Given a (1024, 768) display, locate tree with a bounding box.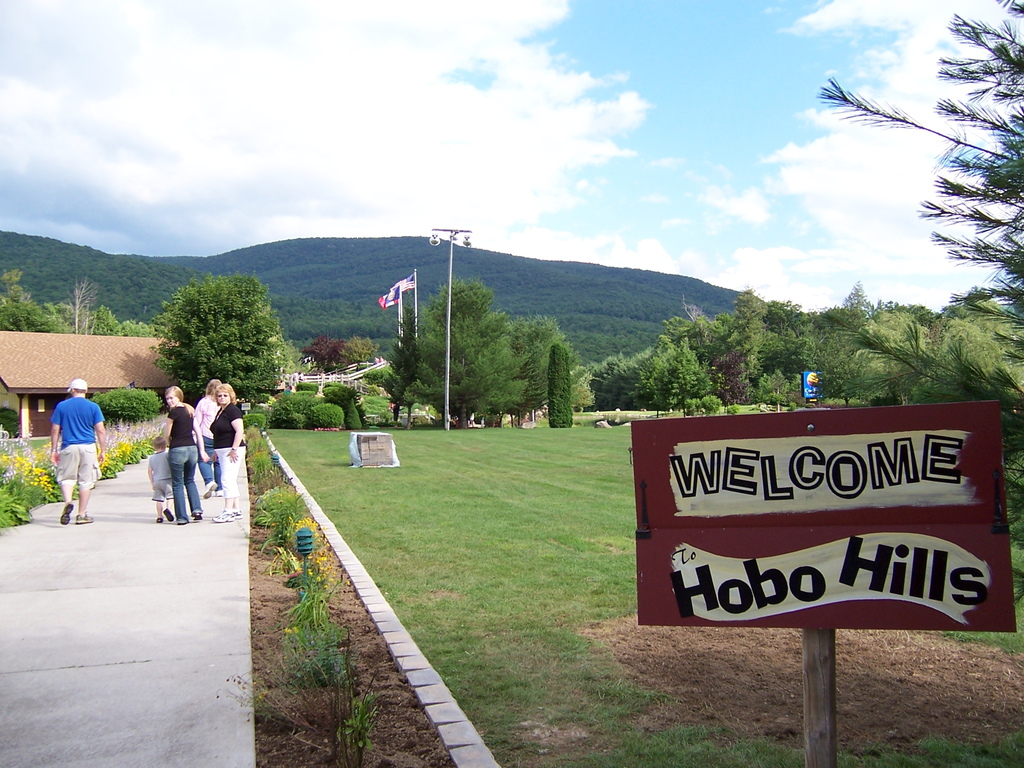
Located: box=[88, 385, 164, 426].
